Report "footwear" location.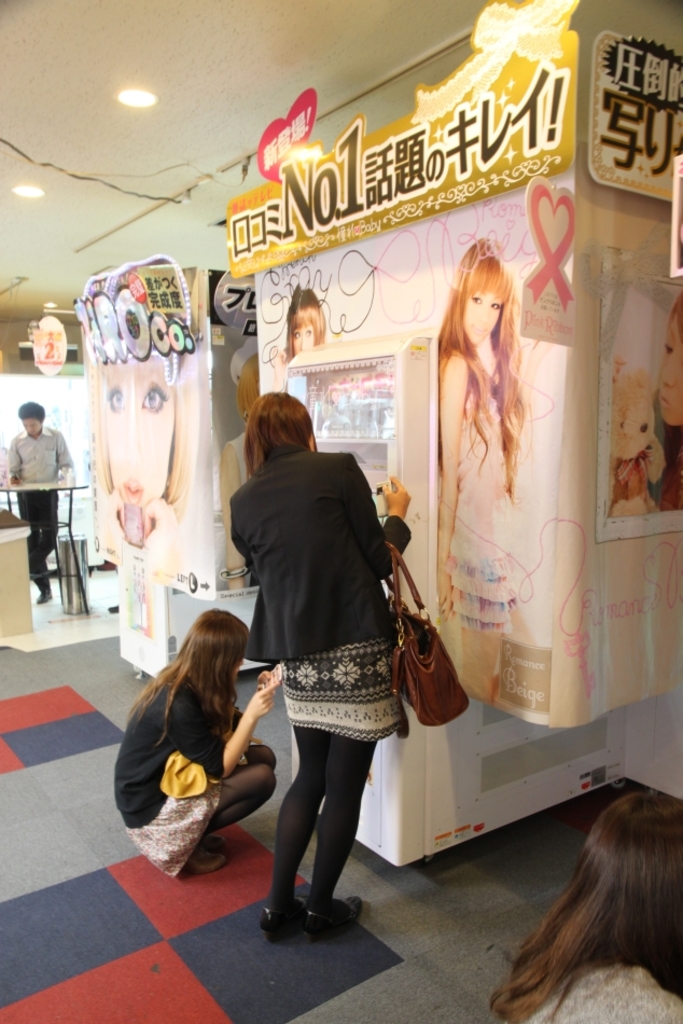
Report: pyautogui.locateOnScreen(30, 589, 53, 606).
